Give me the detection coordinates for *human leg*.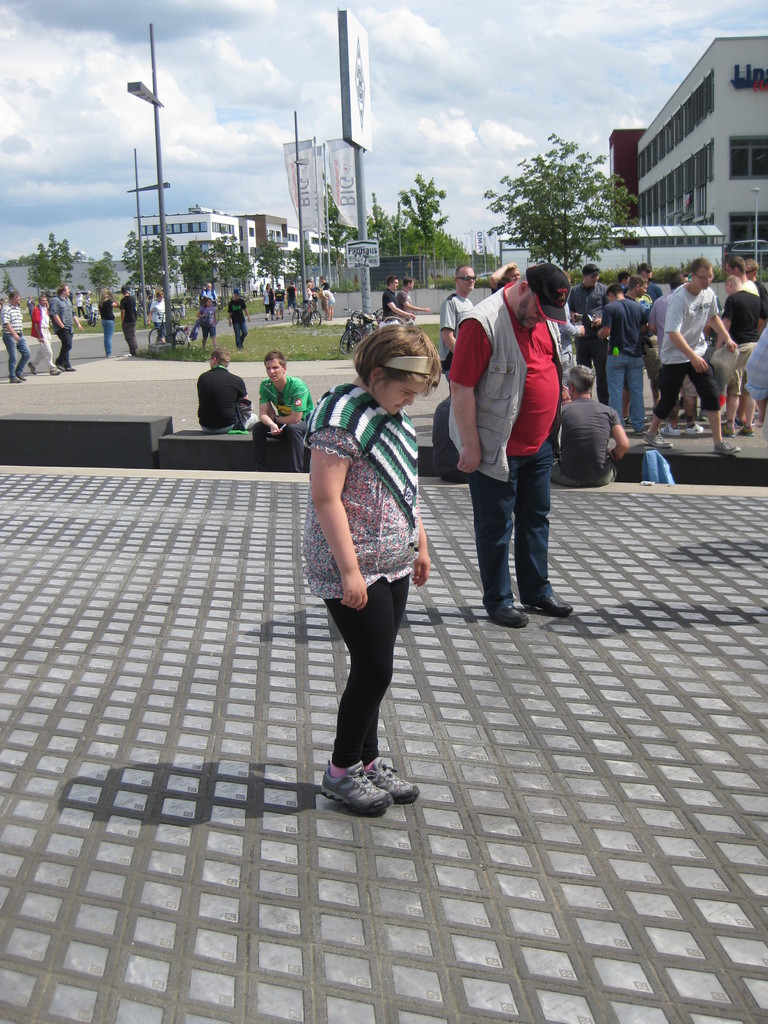
bbox=[606, 356, 627, 408].
